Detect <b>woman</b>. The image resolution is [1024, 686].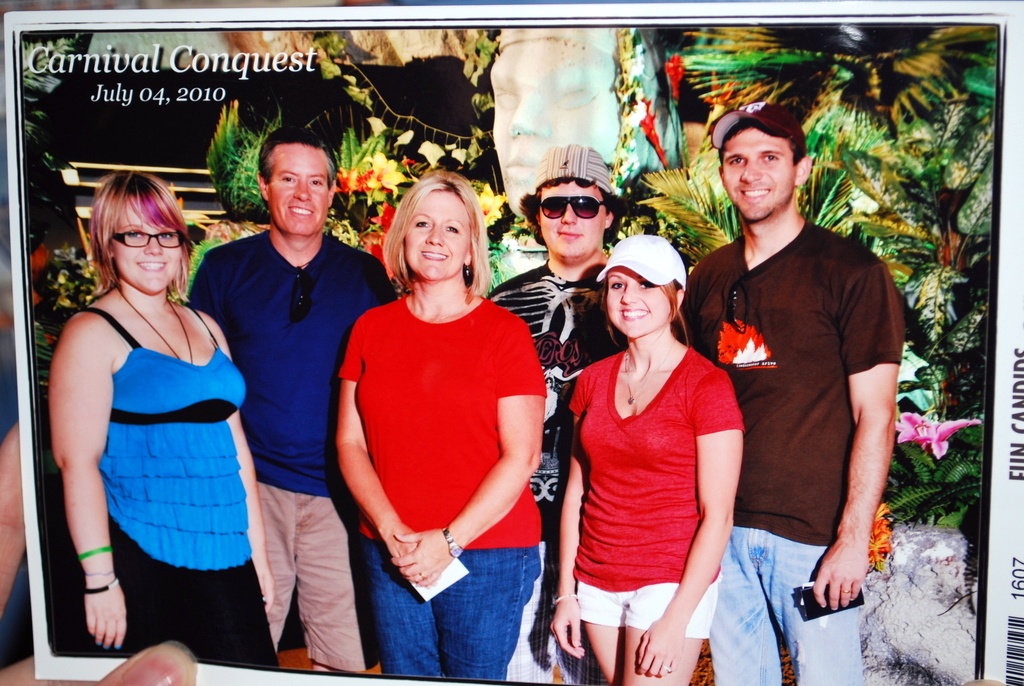
crop(547, 232, 748, 685).
